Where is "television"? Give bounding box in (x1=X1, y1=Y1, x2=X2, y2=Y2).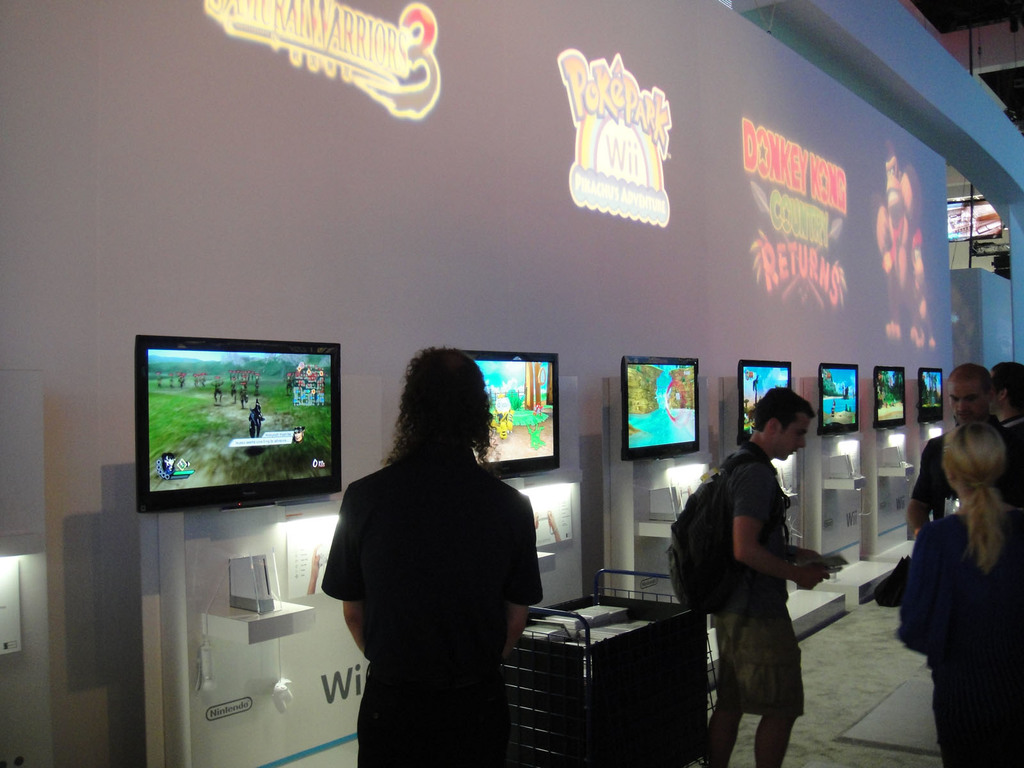
(x1=819, y1=364, x2=862, y2=435).
